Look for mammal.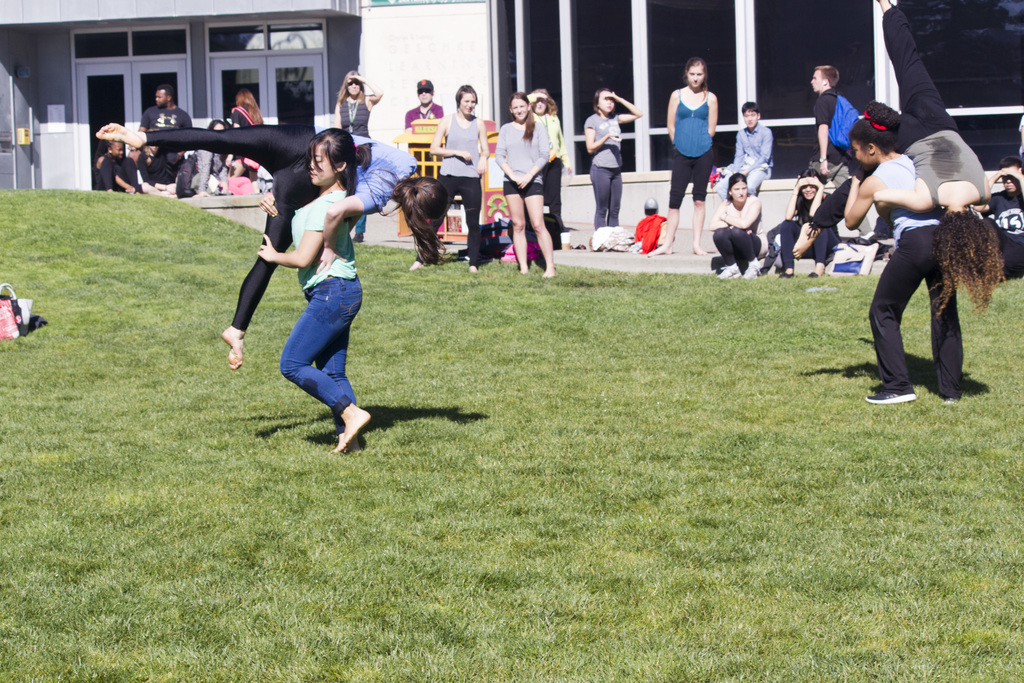
Found: locate(95, 123, 447, 368).
